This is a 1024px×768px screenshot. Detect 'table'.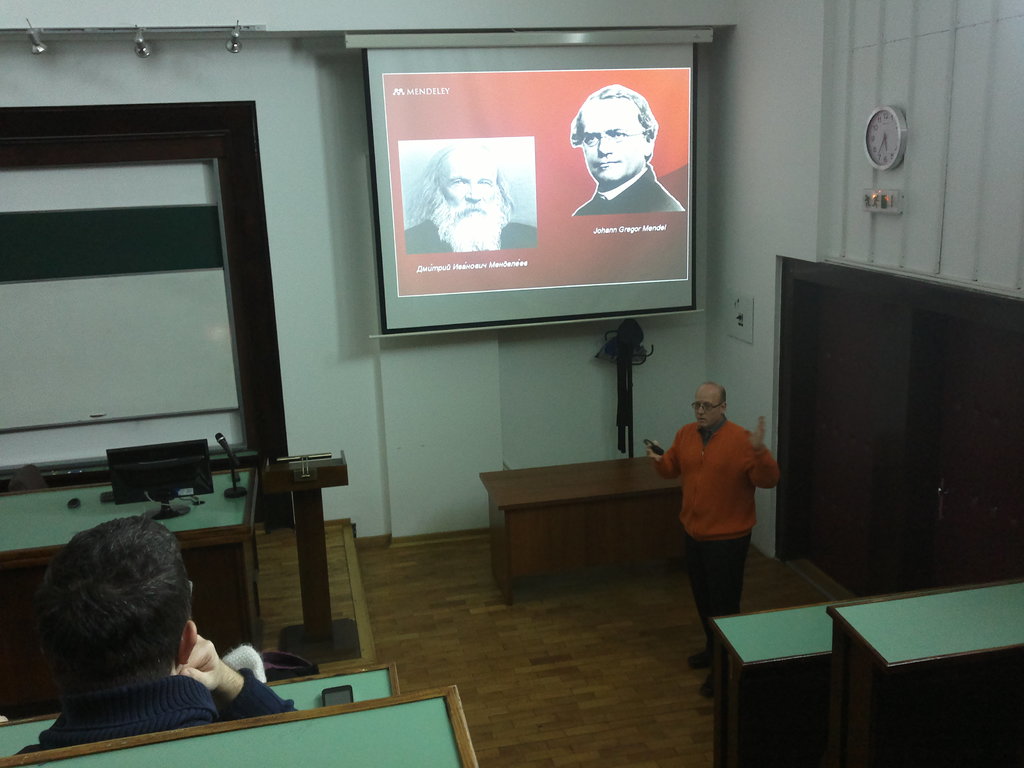
locate(0, 687, 483, 767).
